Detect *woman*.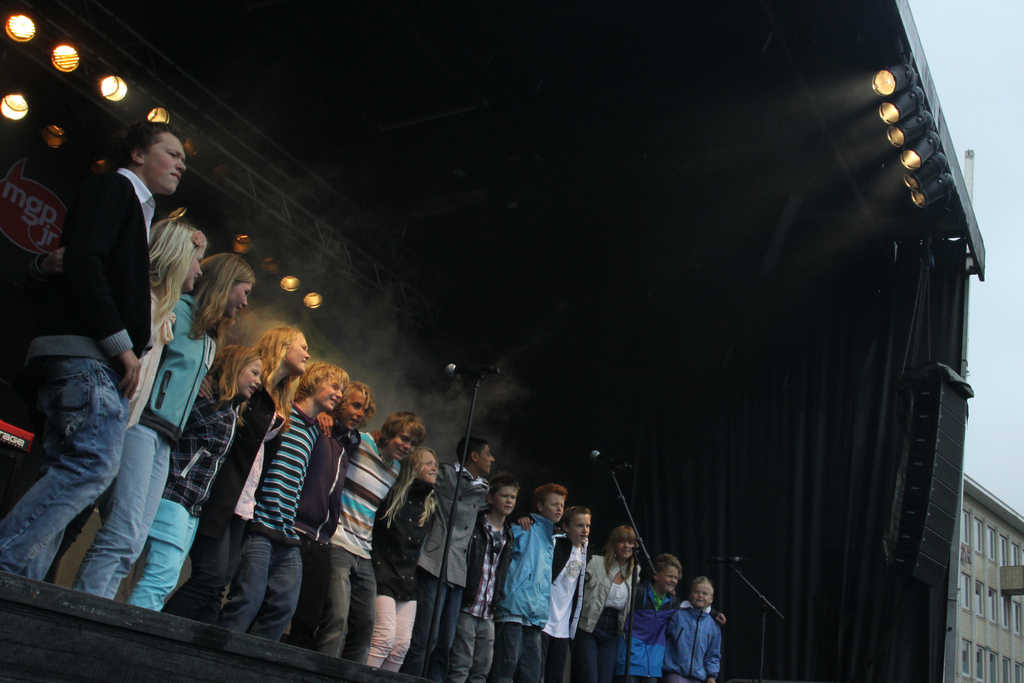
Detected at x1=585 y1=525 x2=641 y2=682.
